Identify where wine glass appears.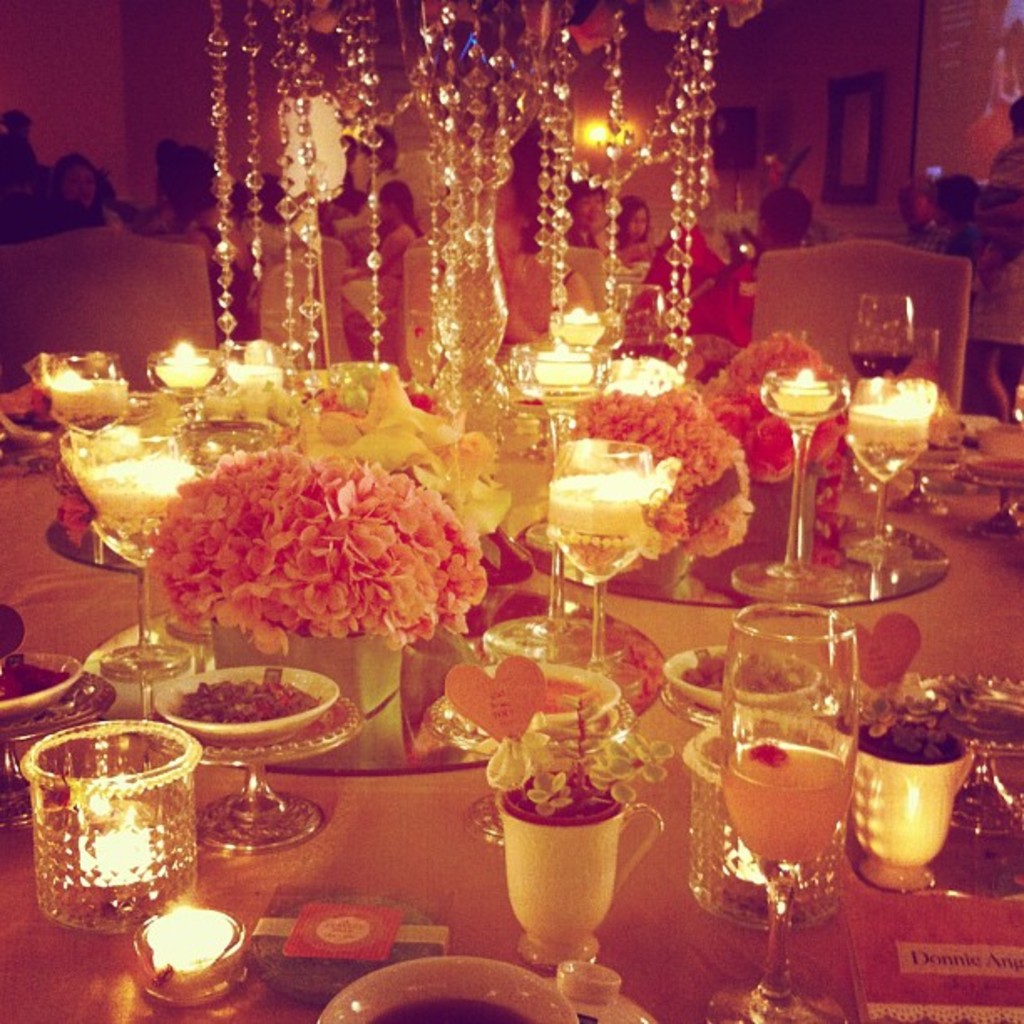
Appears at [735,368,848,599].
